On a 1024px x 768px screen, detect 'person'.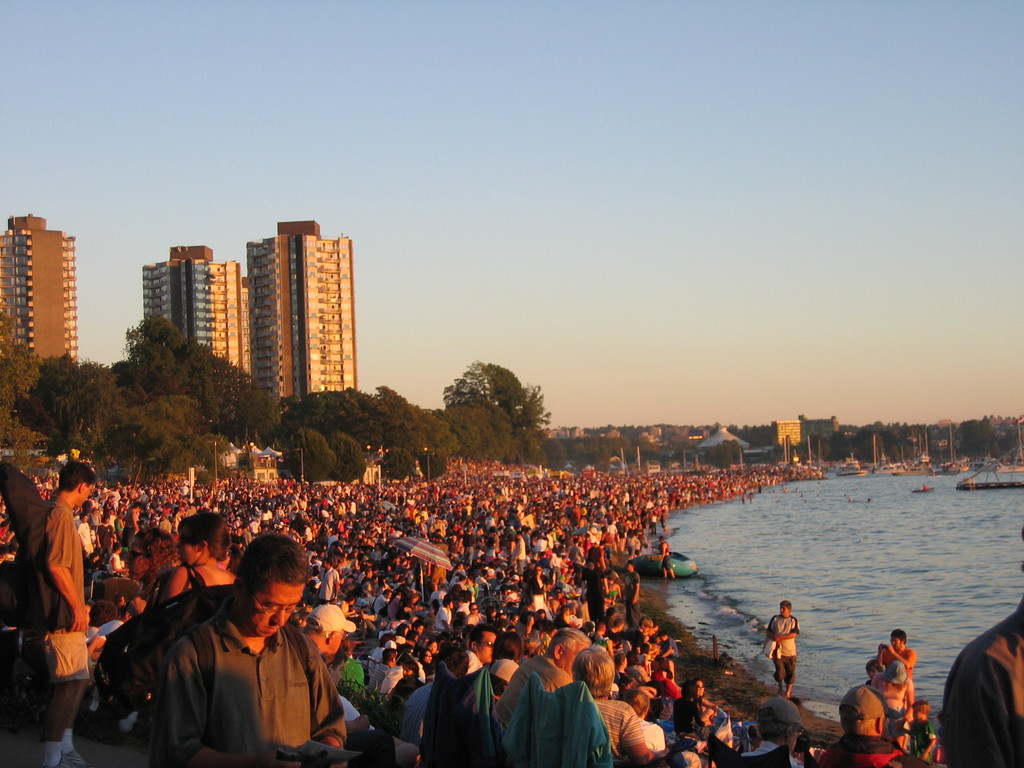
box(172, 532, 340, 767).
